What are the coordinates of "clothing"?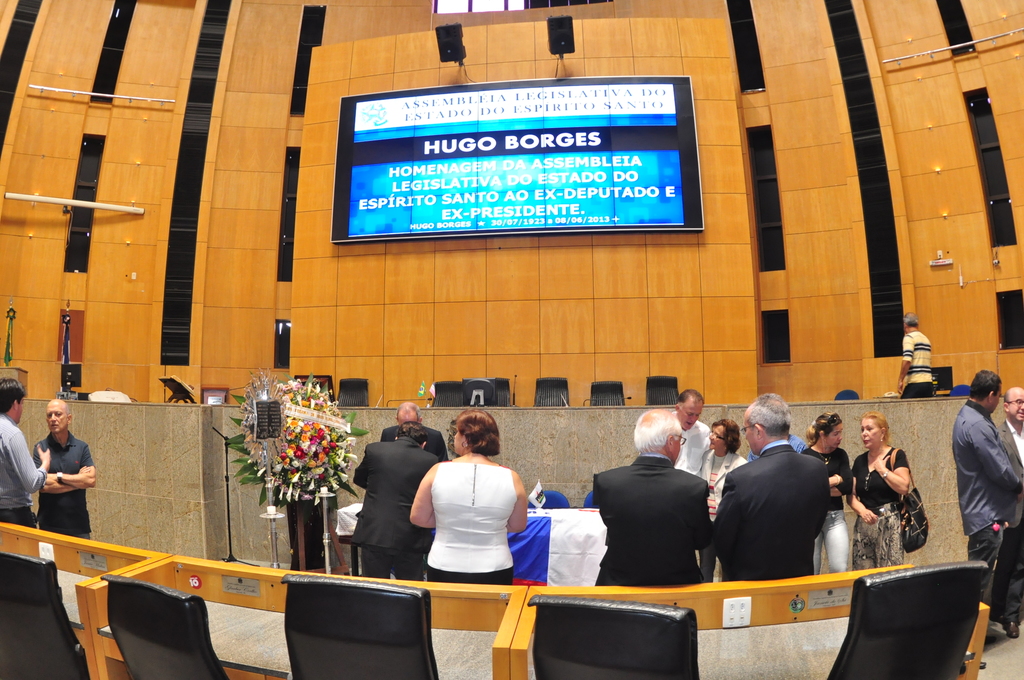
box(903, 330, 937, 399).
